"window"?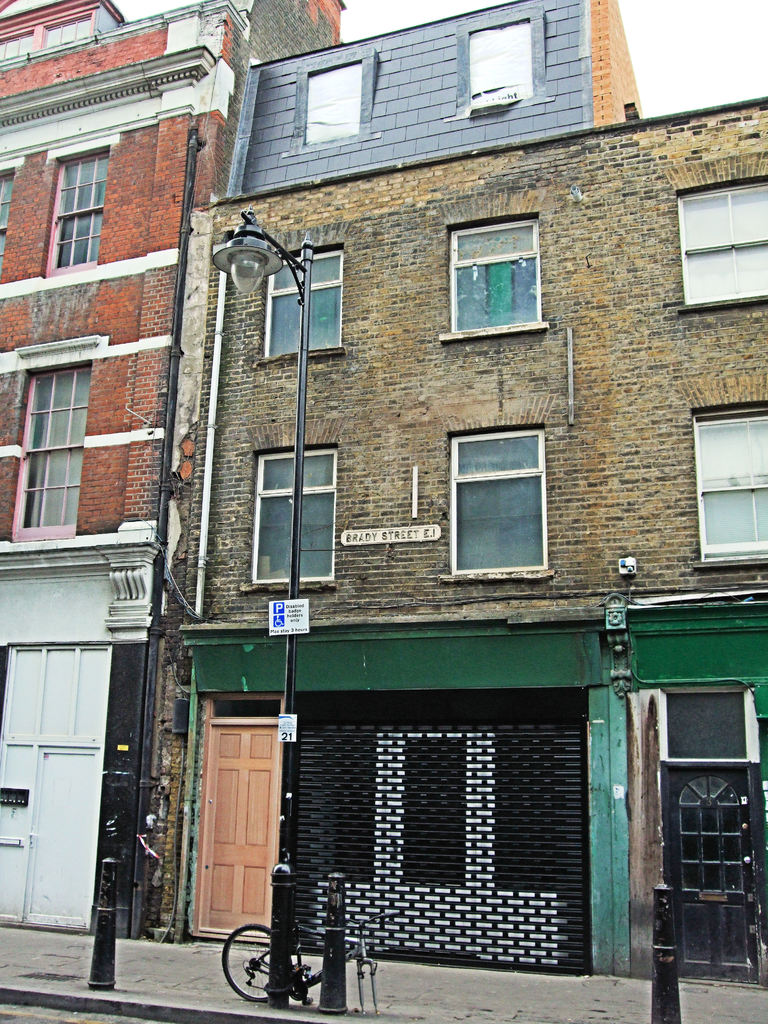
x1=42, y1=147, x2=107, y2=268
